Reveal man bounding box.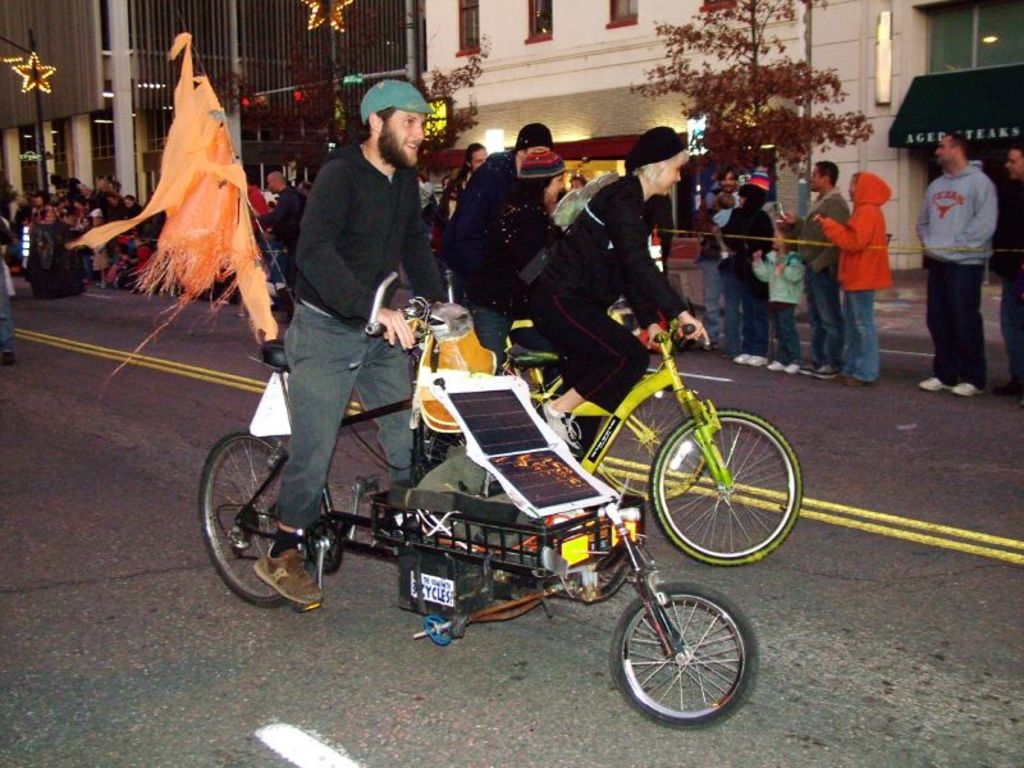
Revealed: [922,122,1010,394].
